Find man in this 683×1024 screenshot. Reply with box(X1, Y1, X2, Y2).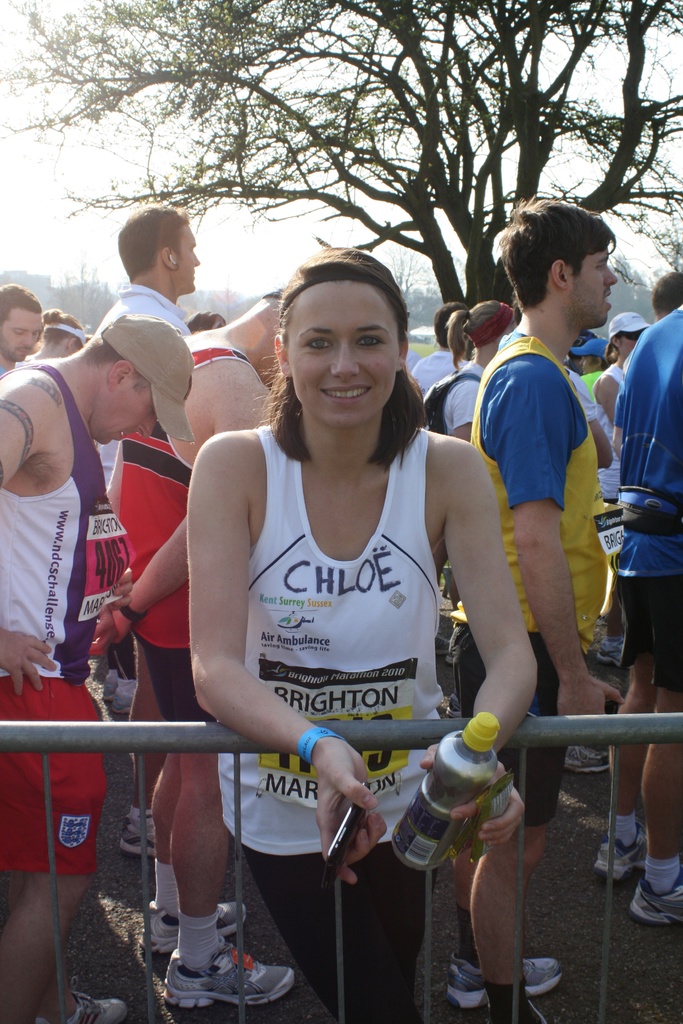
box(0, 291, 45, 373).
